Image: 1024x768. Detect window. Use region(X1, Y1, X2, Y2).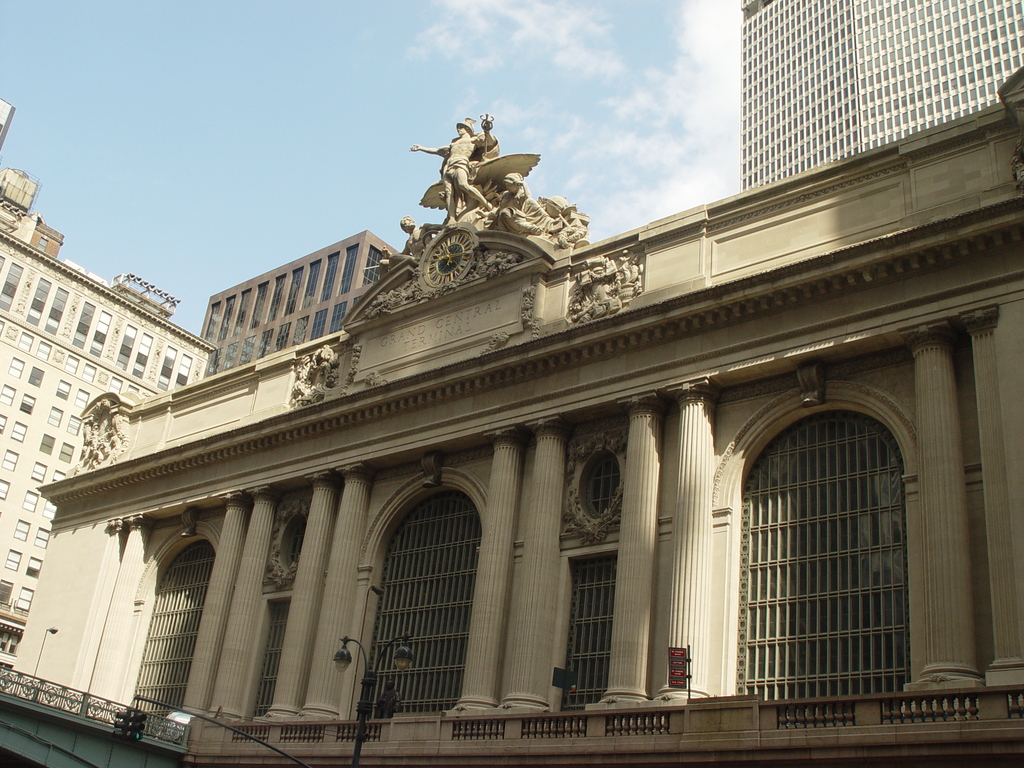
region(14, 517, 28, 543).
